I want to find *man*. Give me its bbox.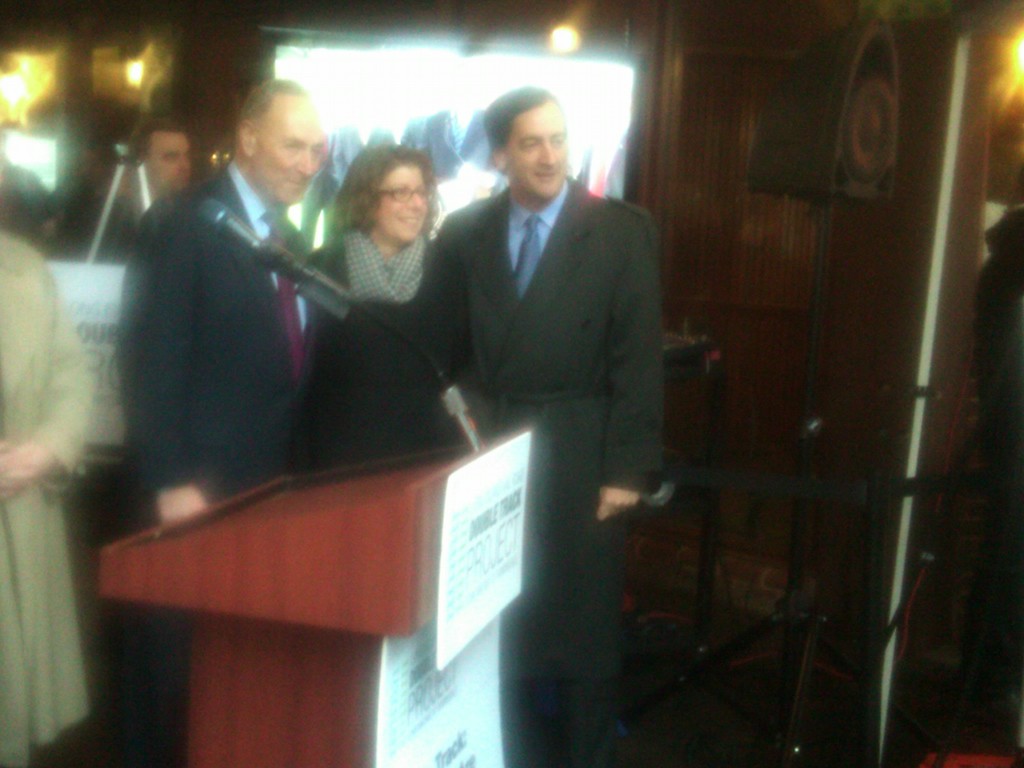
x1=121, y1=114, x2=208, y2=244.
